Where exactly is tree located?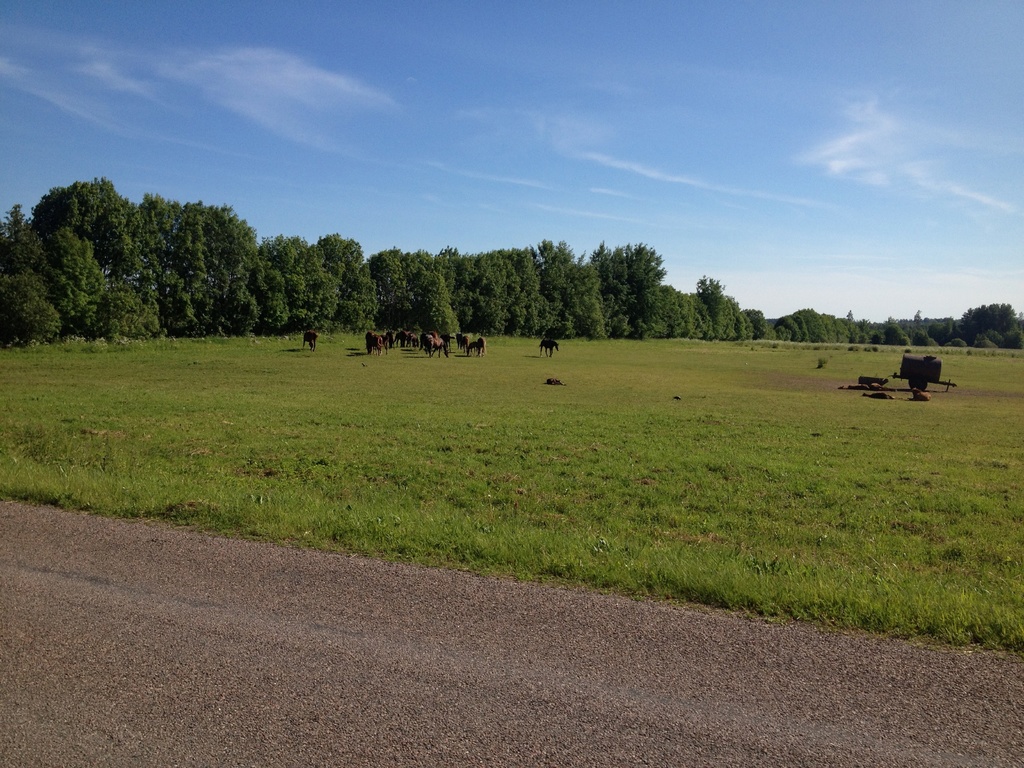
Its bounding box is bbox(588, 231, 679, 332).
